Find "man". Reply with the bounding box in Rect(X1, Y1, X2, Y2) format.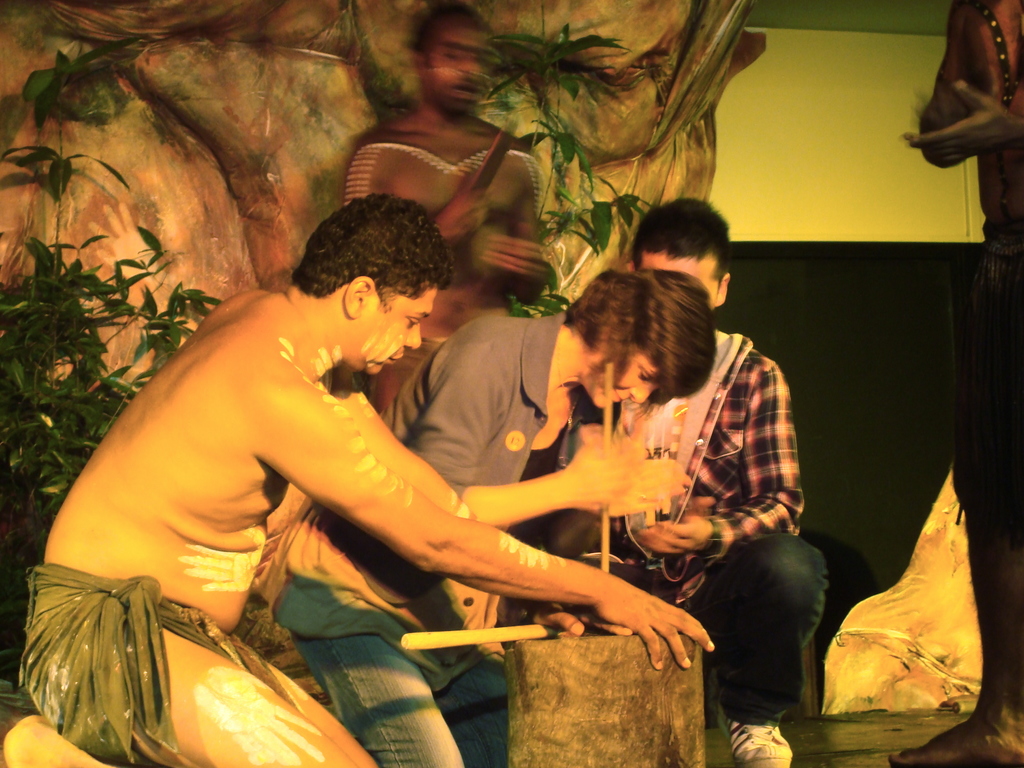
Rect(885, 0, 1023, 767).
